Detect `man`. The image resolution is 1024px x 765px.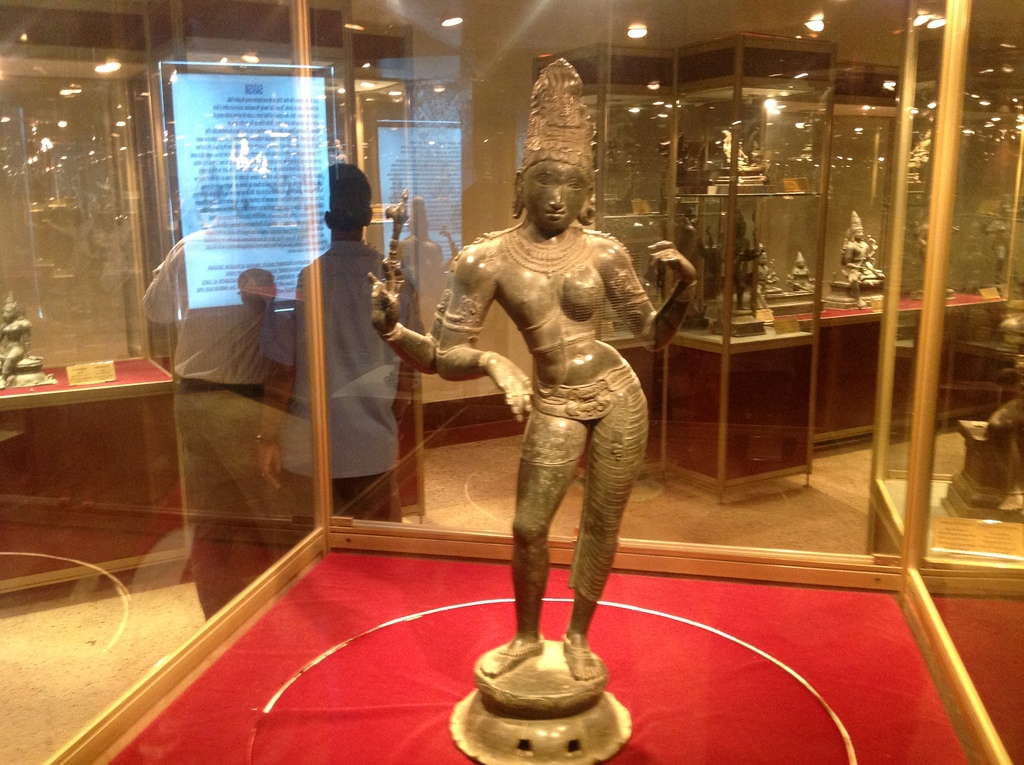
BBox(365, 56, 702, 693).
